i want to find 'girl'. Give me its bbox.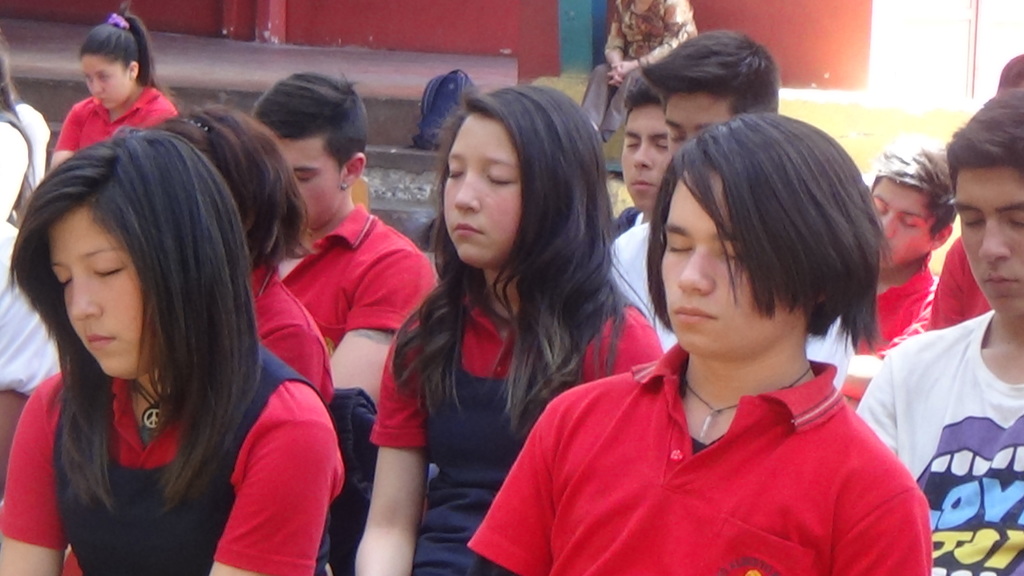
detection(51, 0, 179, 169).
